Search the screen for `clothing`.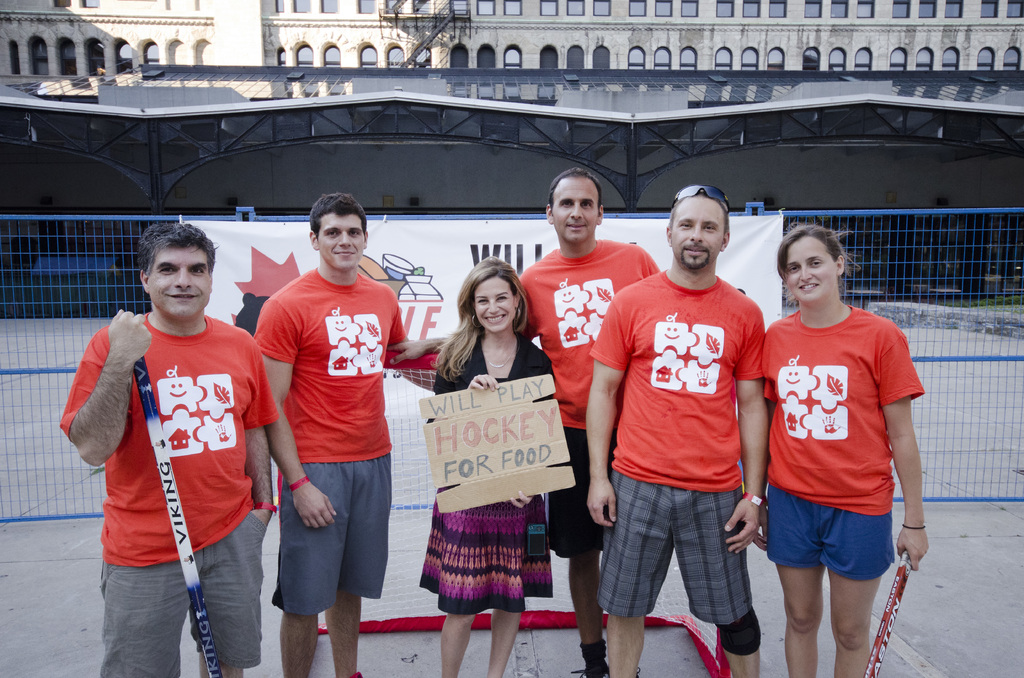
Found at [710, 615, 764, 658].
